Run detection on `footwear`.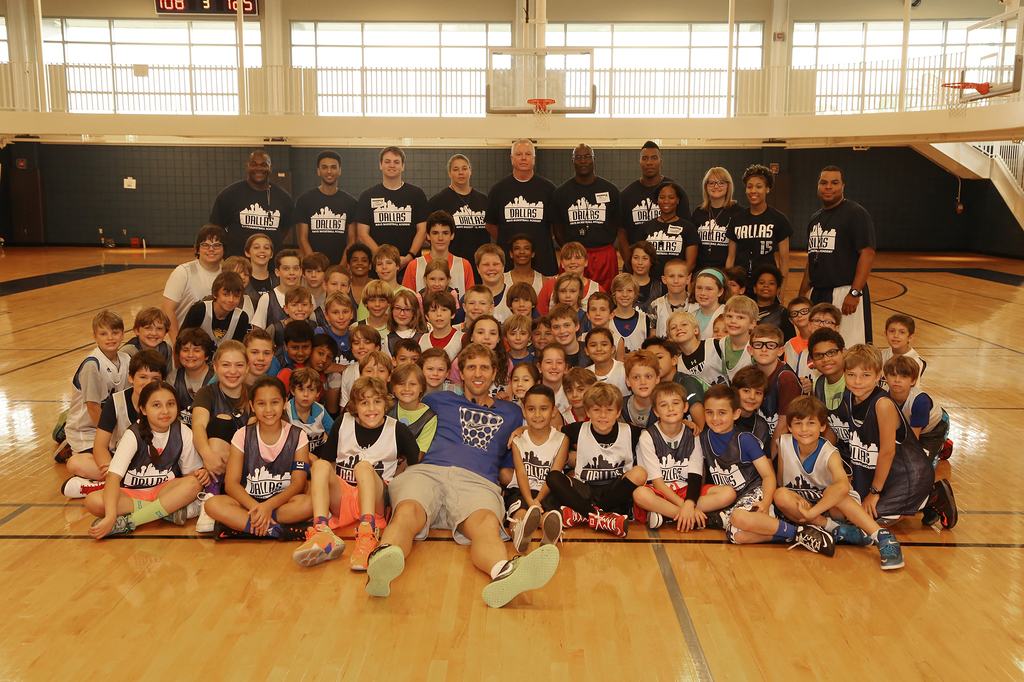
Result: l=351, t=514, r=383, b=570.
